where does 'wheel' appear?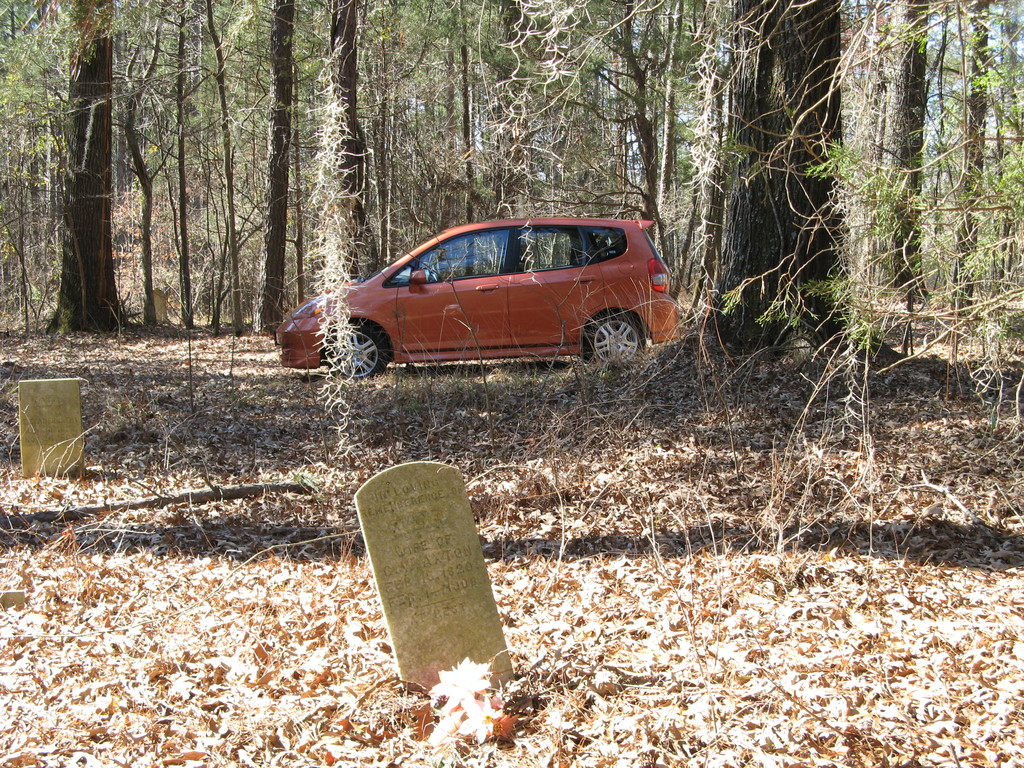
Appears at x1=333, y1=327, x2=382, y2=378.
